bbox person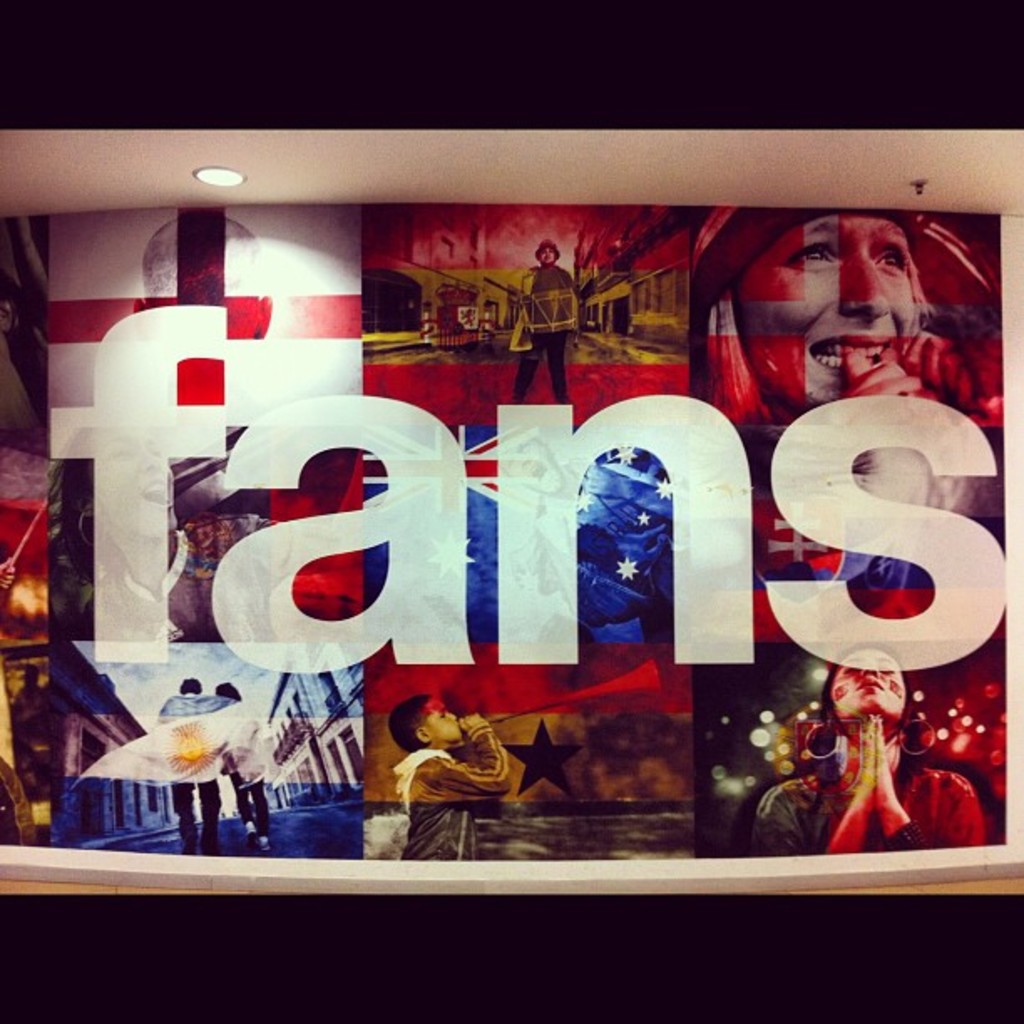
pyautogui.locateOnScreen(736, 641, 1002, 855)
